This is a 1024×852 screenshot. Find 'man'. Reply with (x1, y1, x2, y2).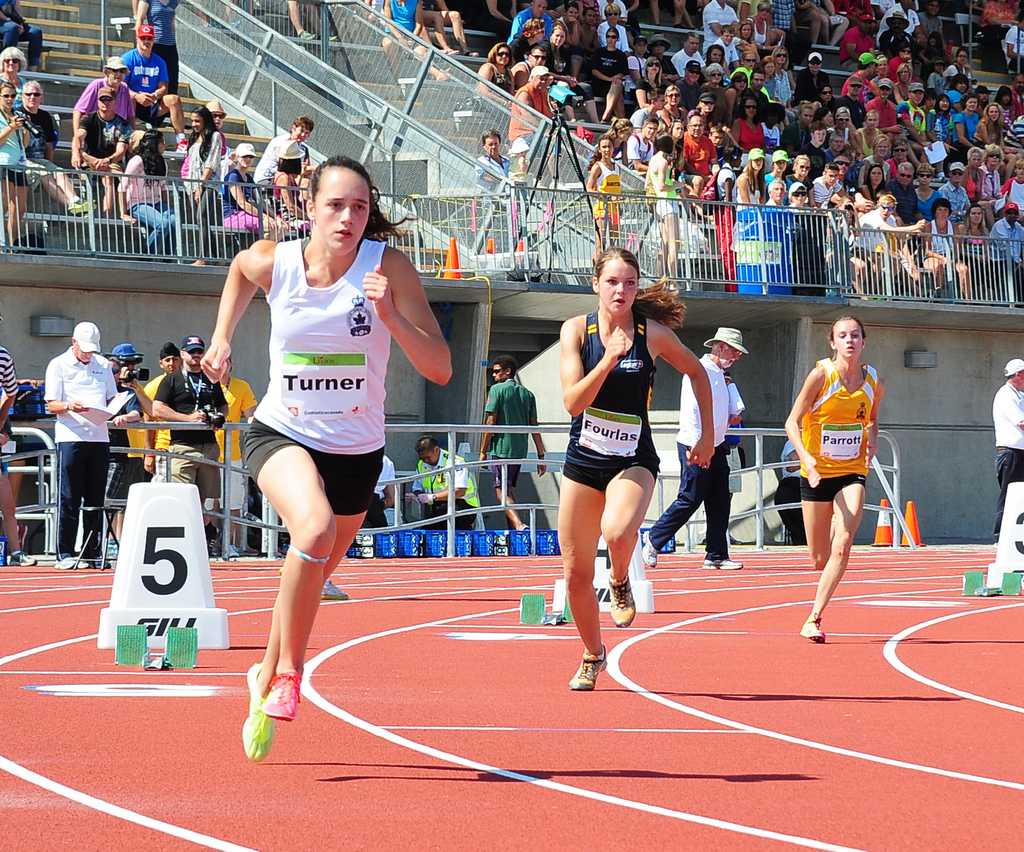
(26, 305, 129, 566).
